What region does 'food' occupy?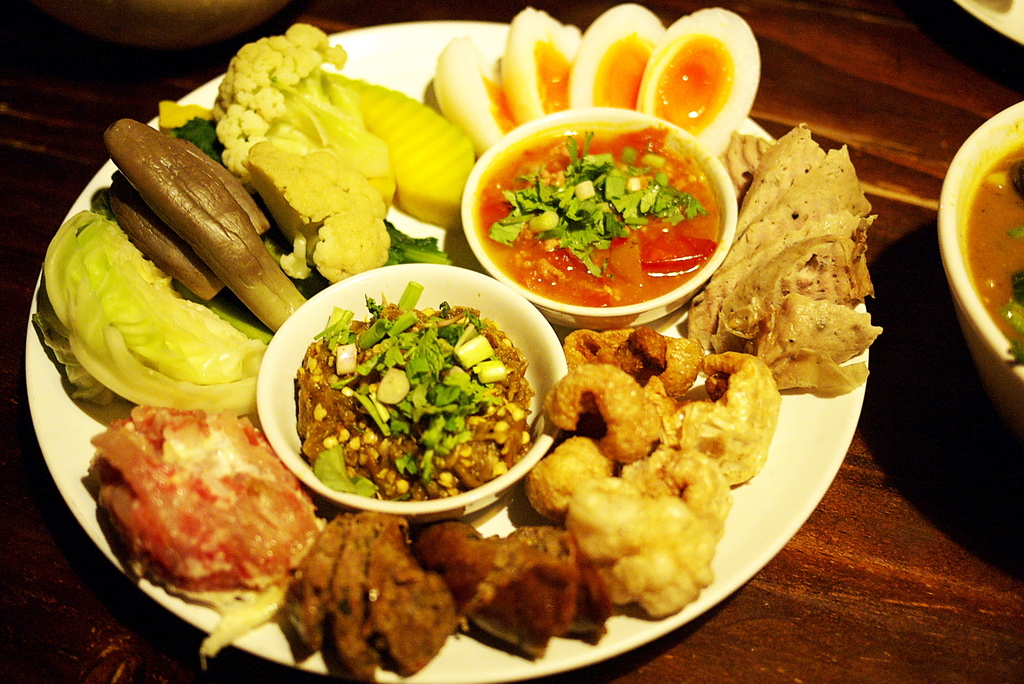
[left=81, top=399, right=302, bottom=614].
